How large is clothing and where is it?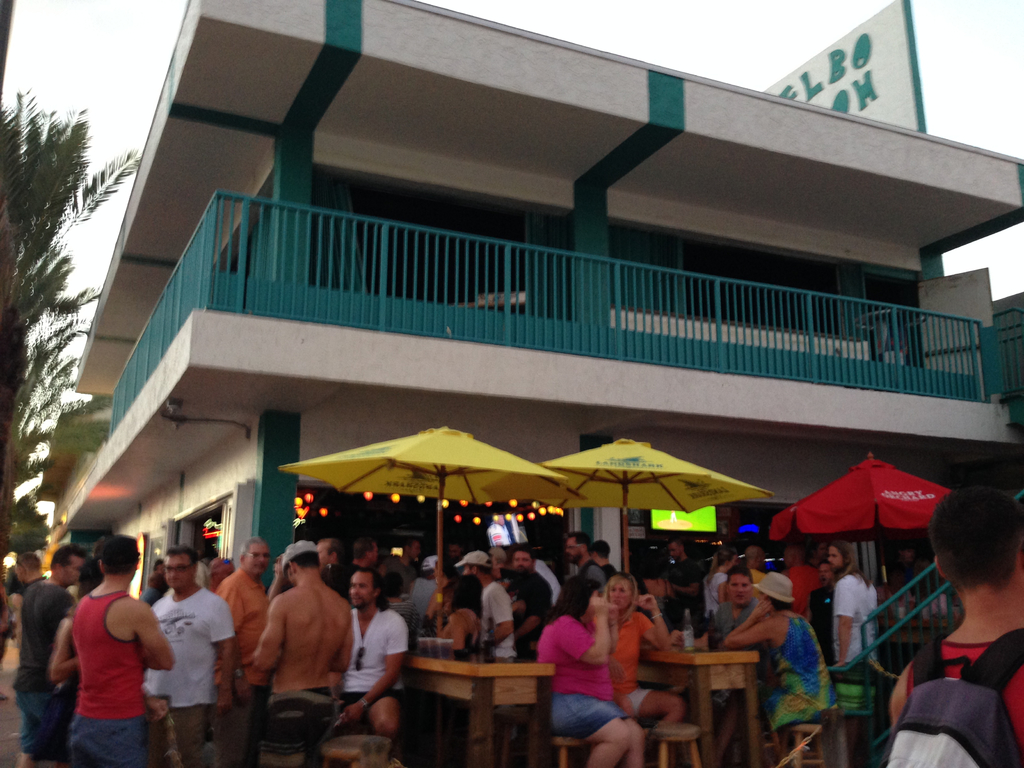
Bounding box: [701, 575, 729, 606].
